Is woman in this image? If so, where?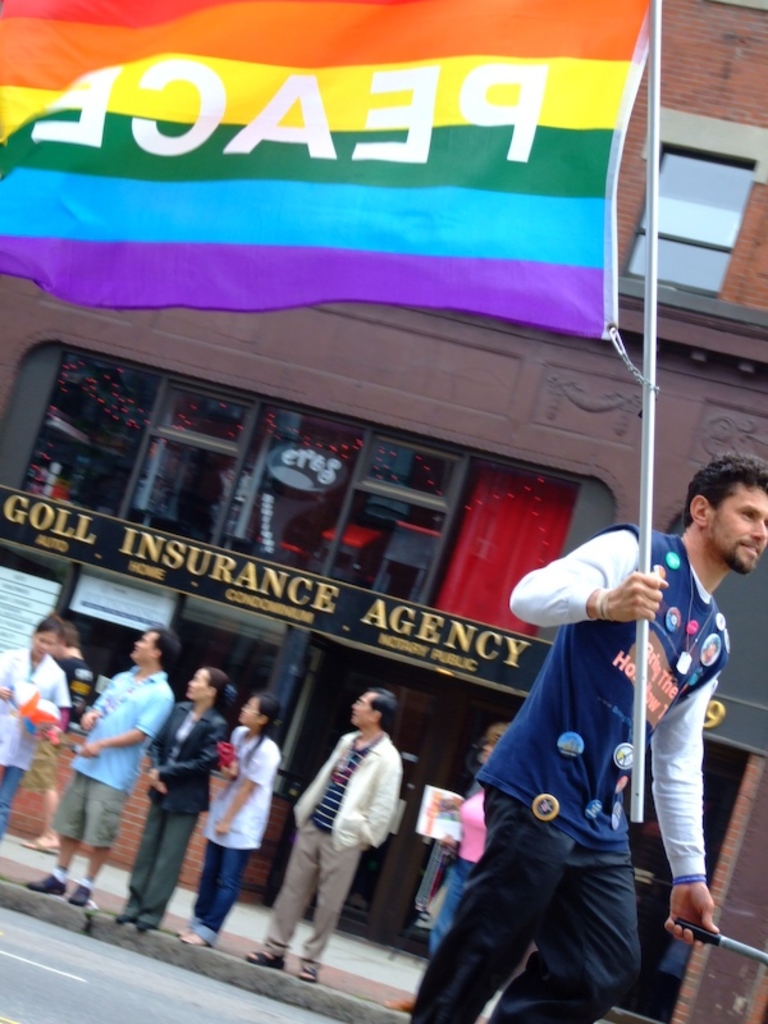
Yes, at detection(110, 657, 242, 938).
